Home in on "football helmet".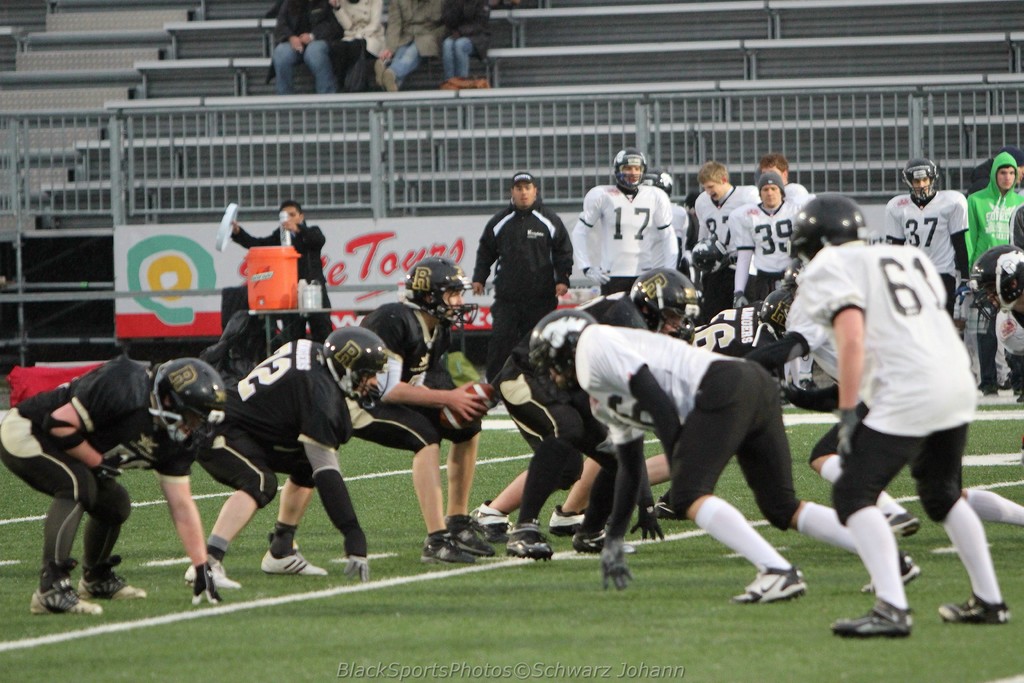
Homed in at 899, 156, 947, 207.
